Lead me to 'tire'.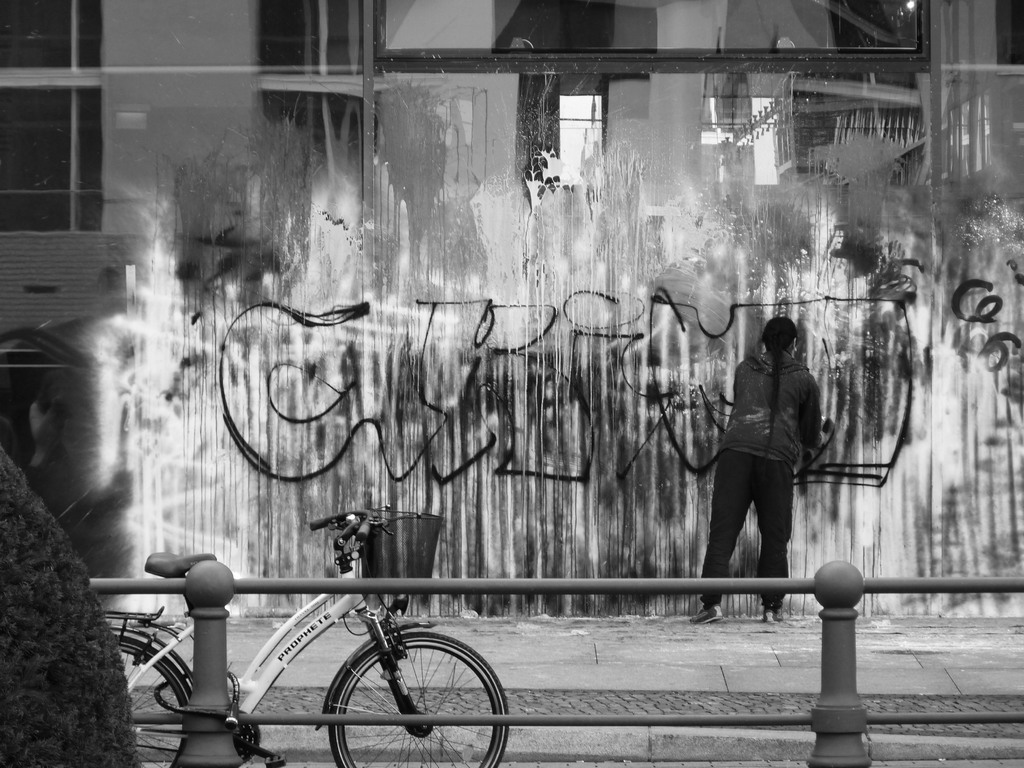
Lead to [115,638,192,767].
